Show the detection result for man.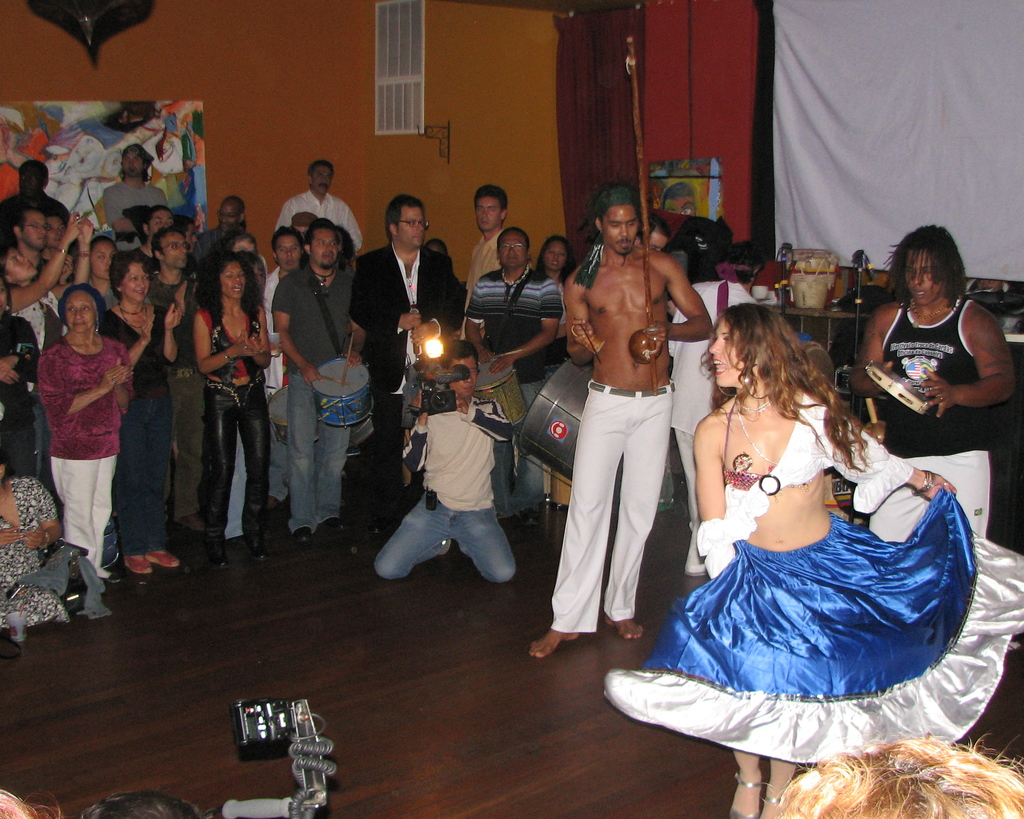
[470,182,509,301].
